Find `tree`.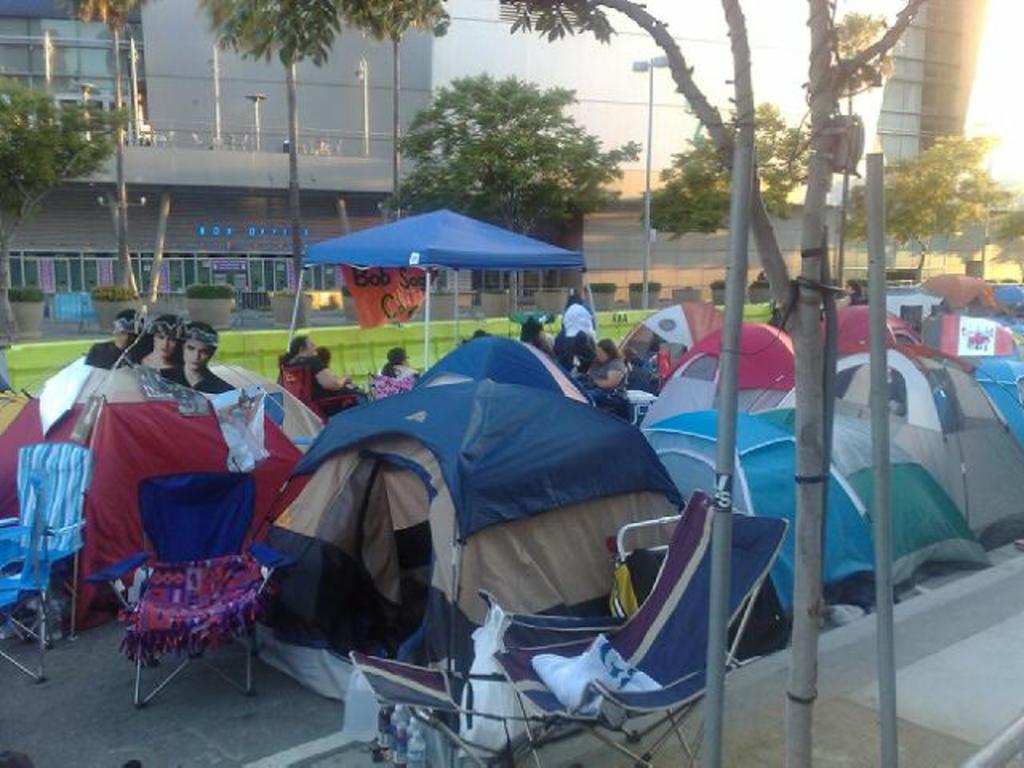
box=[498, 0, 931, 766].
